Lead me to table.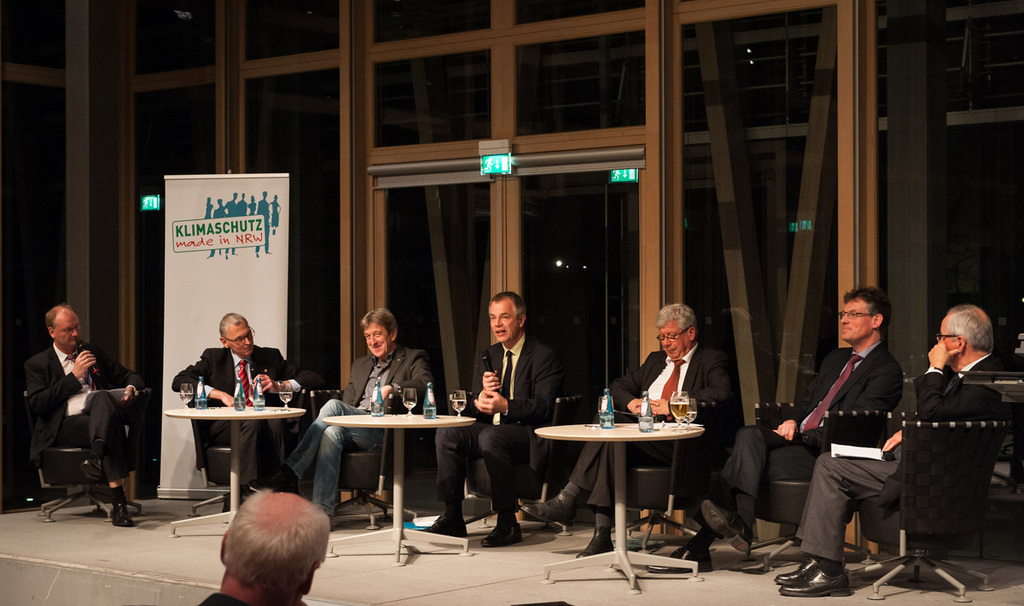
Lead to x1=170, y1=407, x2=304, y2=541.
